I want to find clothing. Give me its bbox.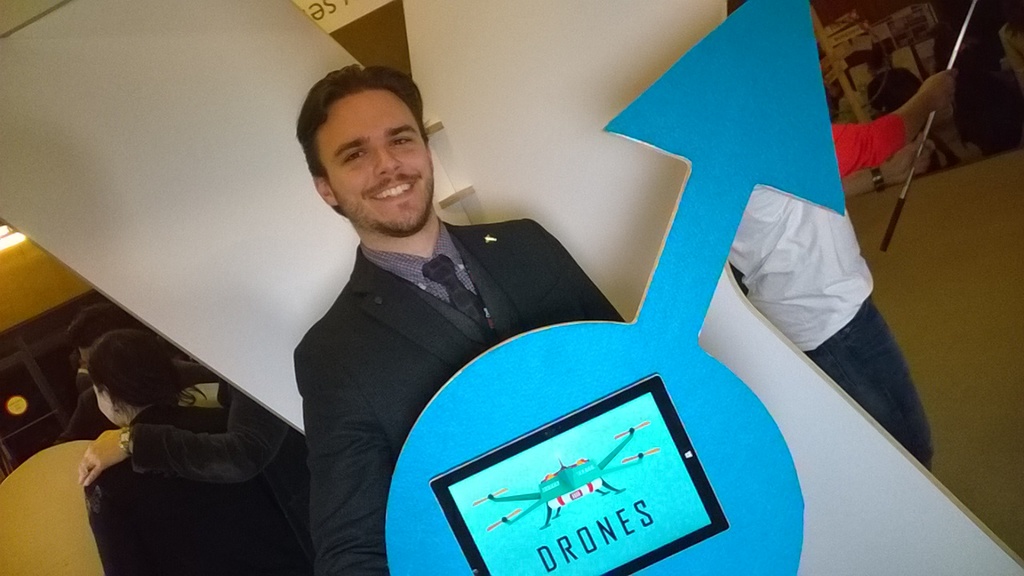
bbox=[726, 111, 937, 465].
